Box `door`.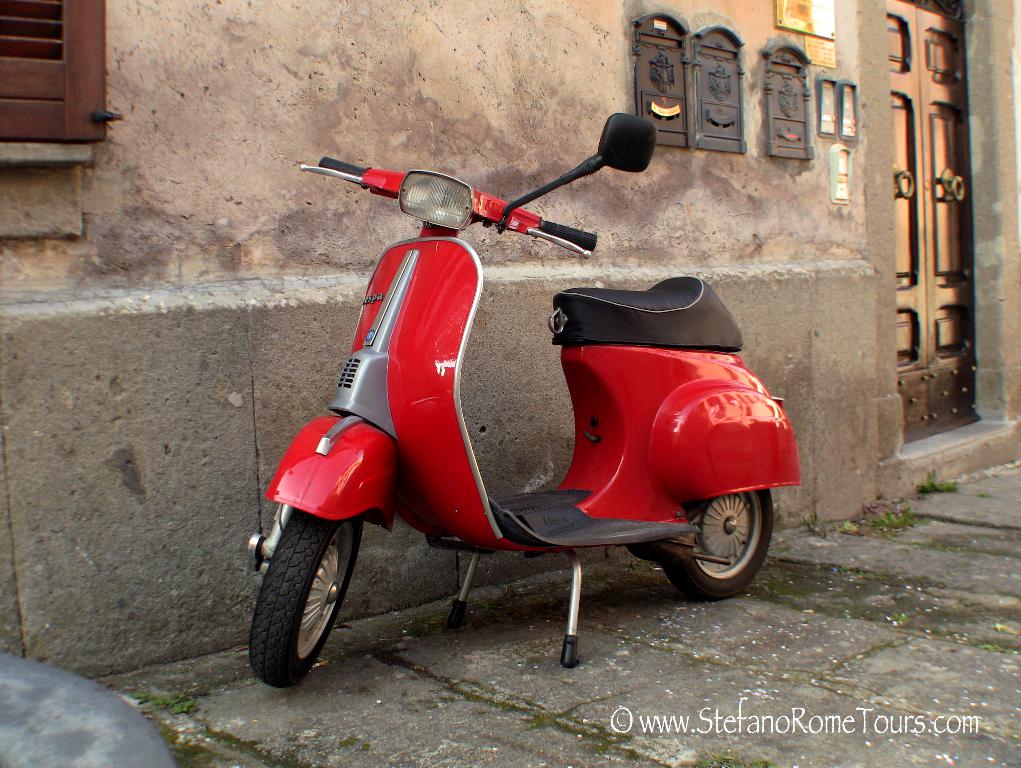
[left=886, top=1, right=989, bottom=458].
